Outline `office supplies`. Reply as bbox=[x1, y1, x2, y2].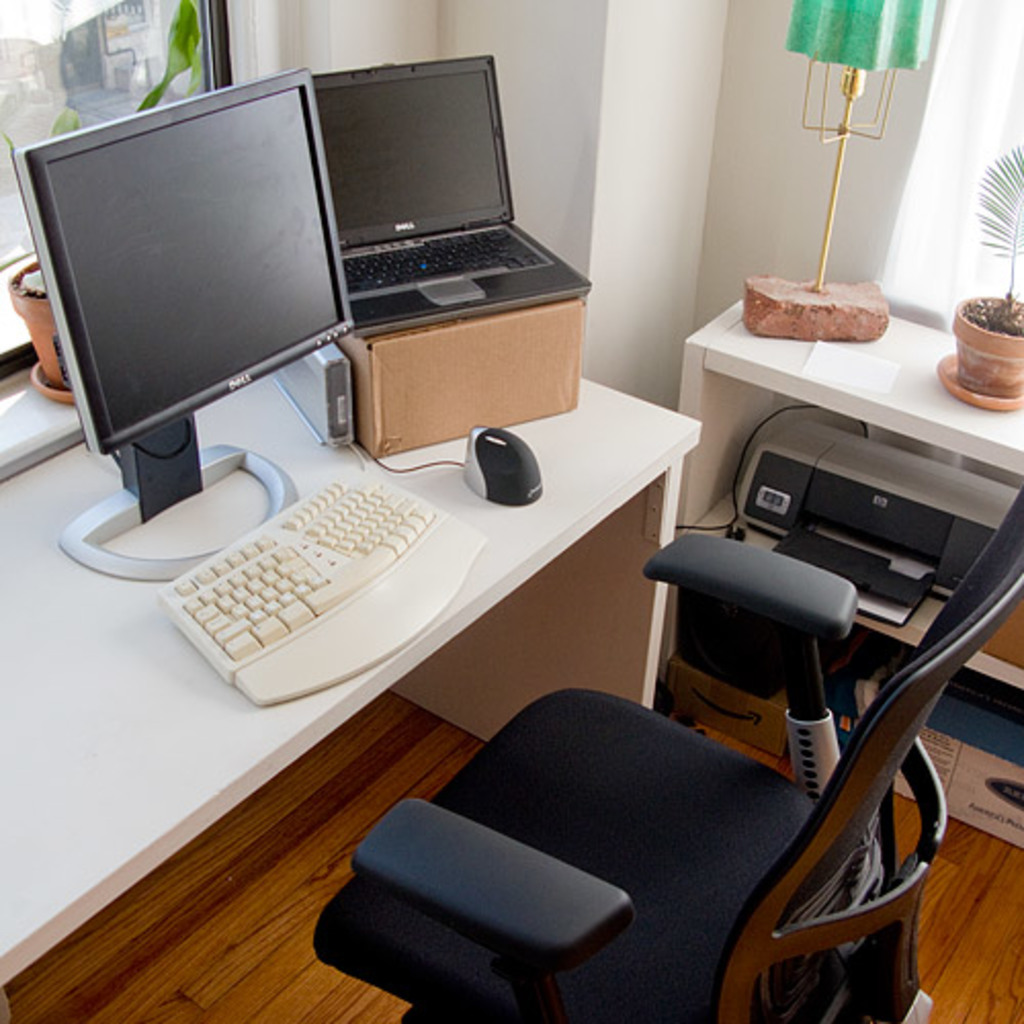
bbox=[807, 0, 924, 74].
